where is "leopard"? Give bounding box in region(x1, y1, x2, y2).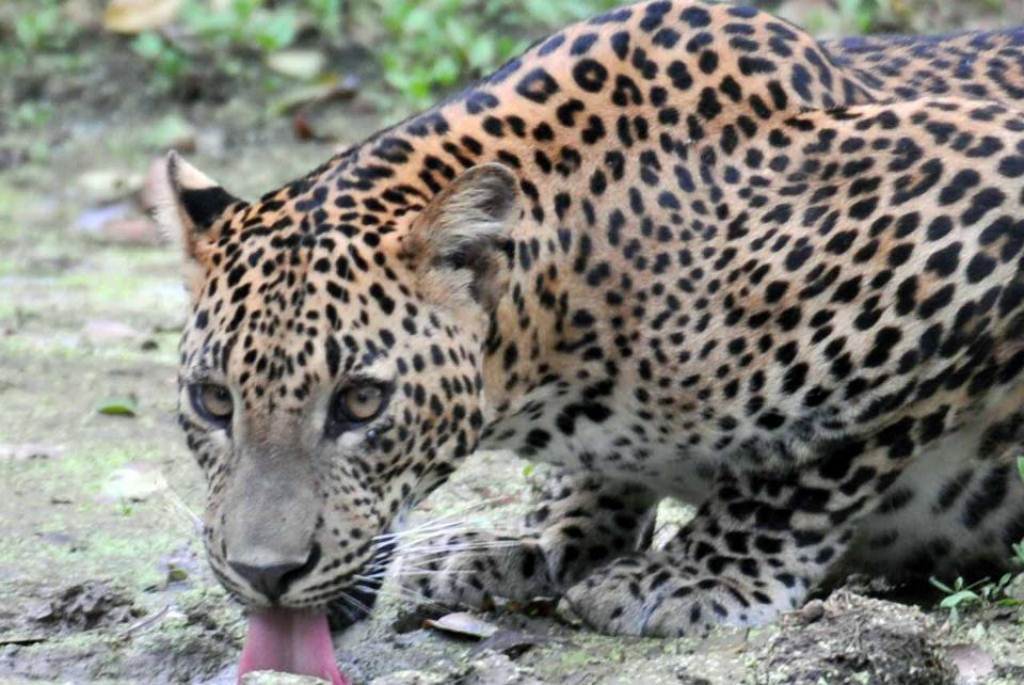
region(154, 0, 1023, 684).
